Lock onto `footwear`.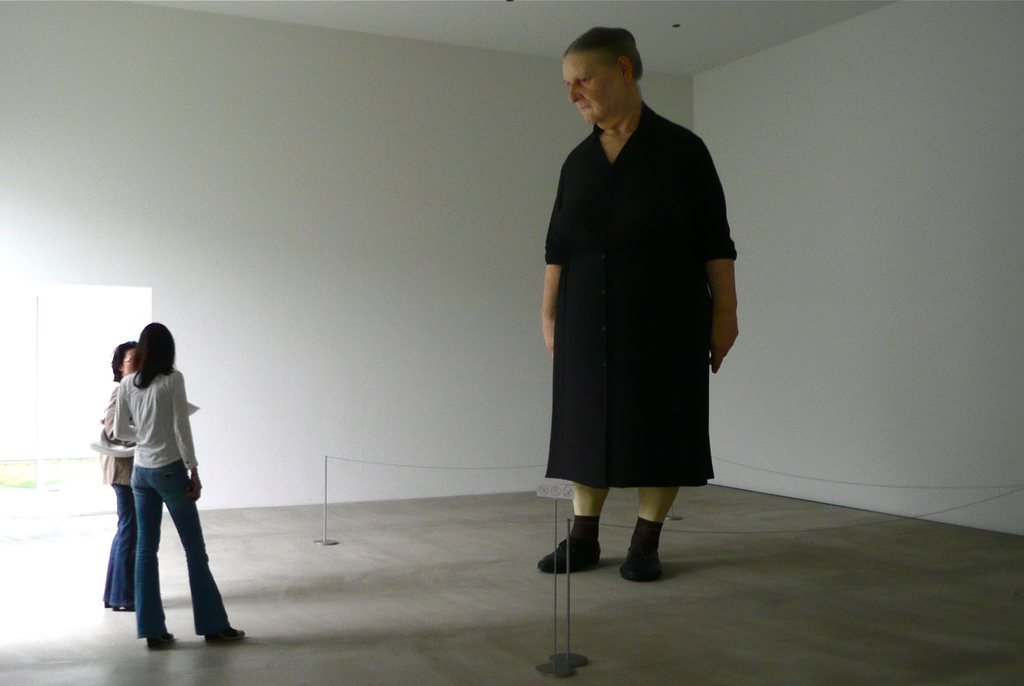
Locked: [x1=620, y1=523, x2=662, y2=584].
